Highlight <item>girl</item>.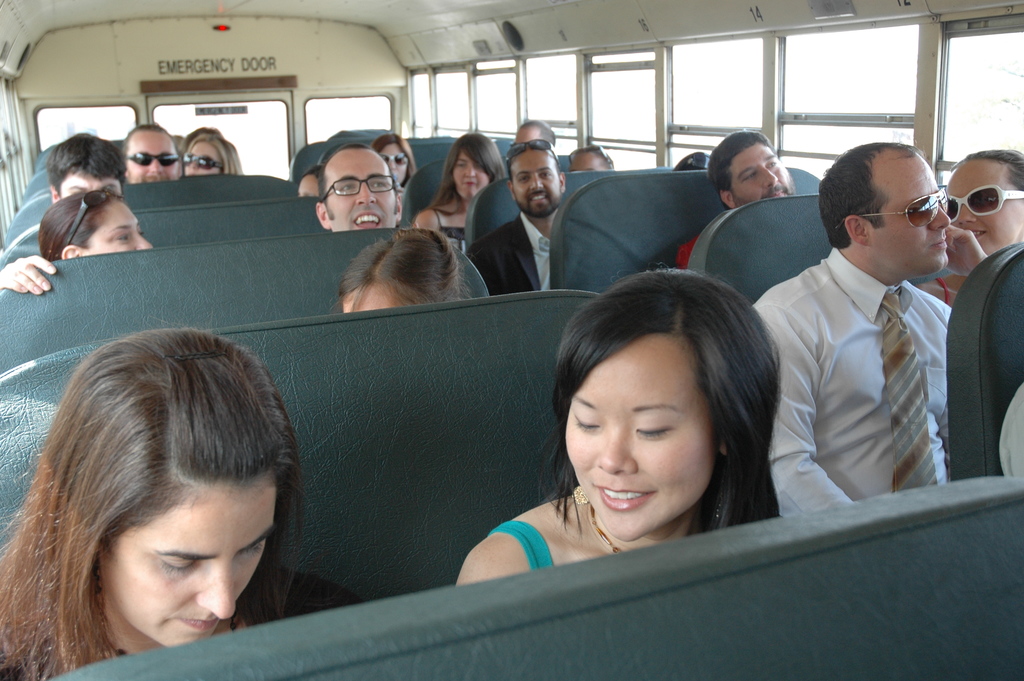
Highlighted region: select_region(409, 135, 504, 229).
